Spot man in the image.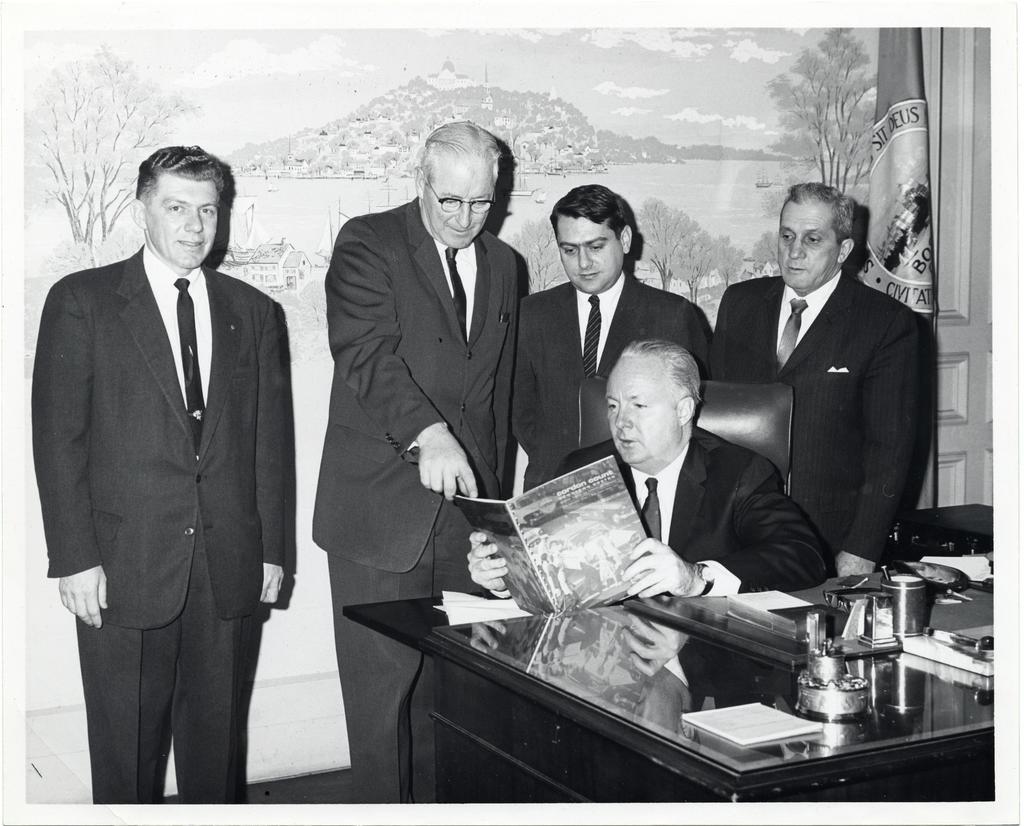
man found at x1=467 y1=339 x2=838 y2=598.
